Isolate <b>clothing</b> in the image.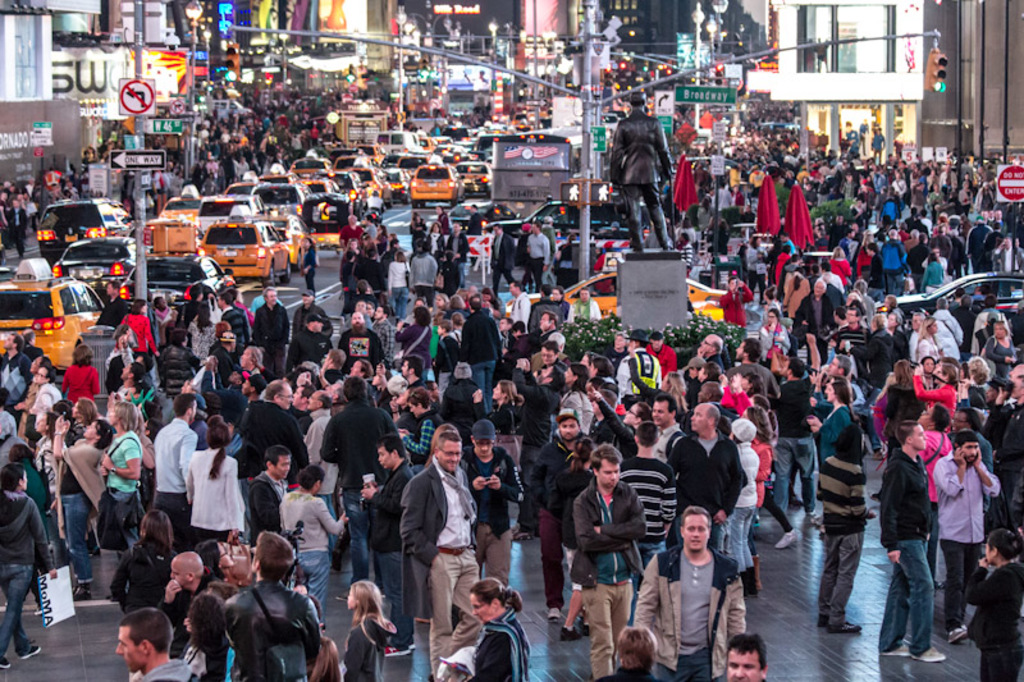
Isolated region: box=[396, 317, 426, 358].
